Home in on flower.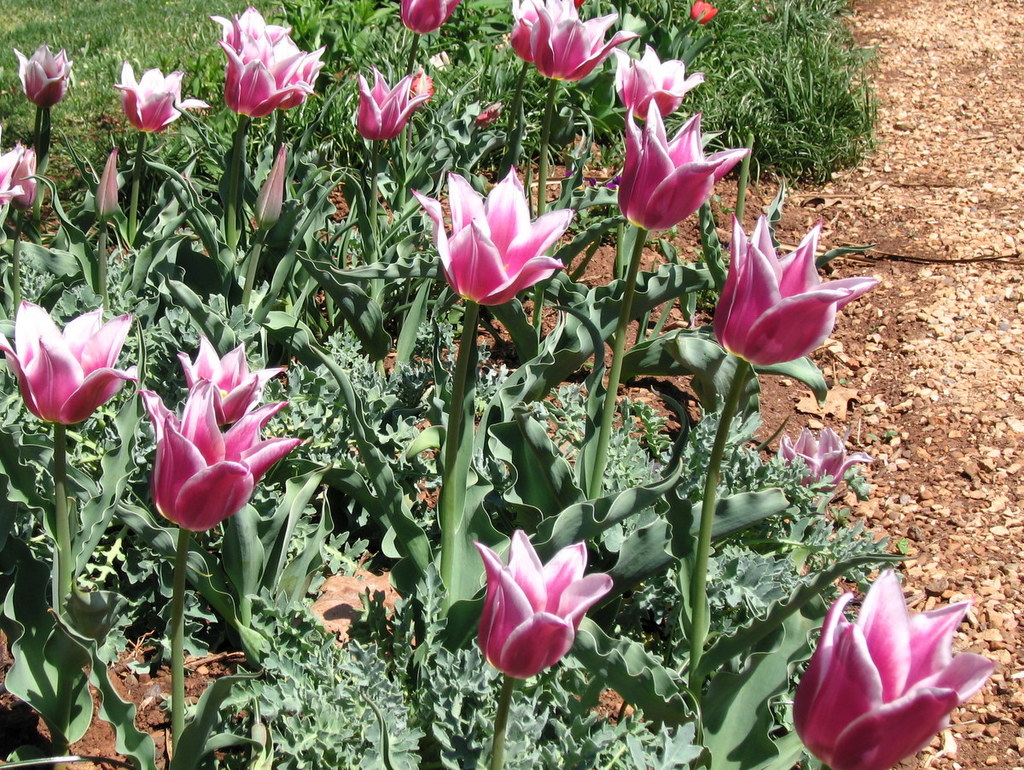
Homed in at [x1=138, y1=384, x2=306, y2=532].
